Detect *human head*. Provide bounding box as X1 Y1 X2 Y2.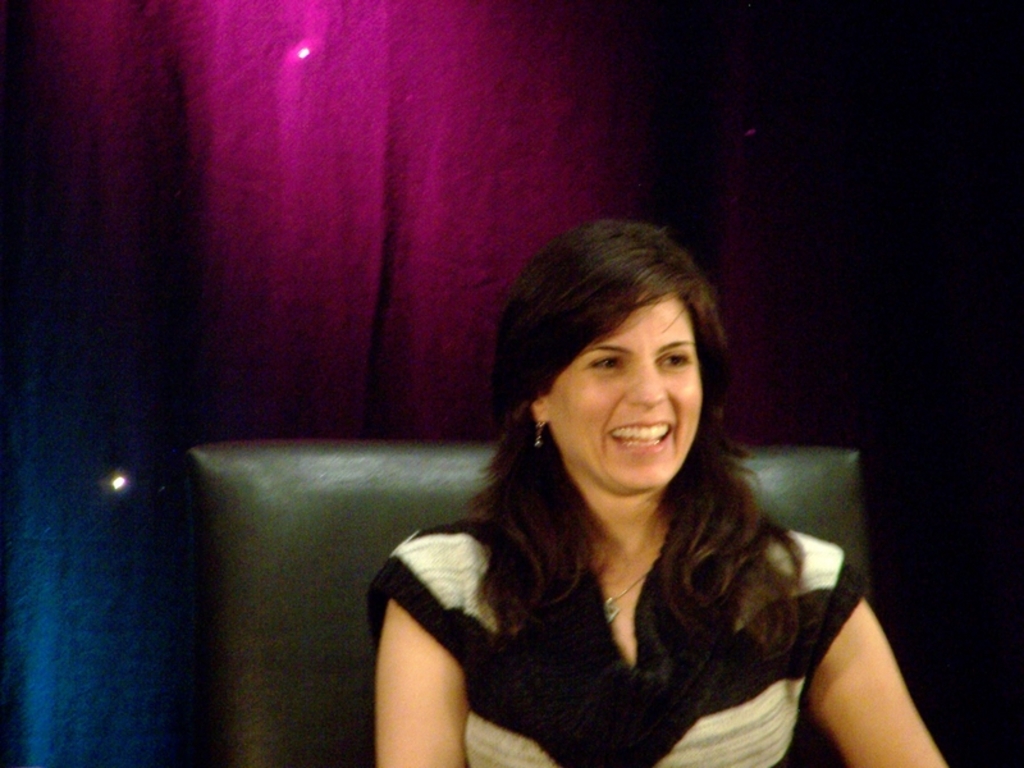
477 214 742 513.
